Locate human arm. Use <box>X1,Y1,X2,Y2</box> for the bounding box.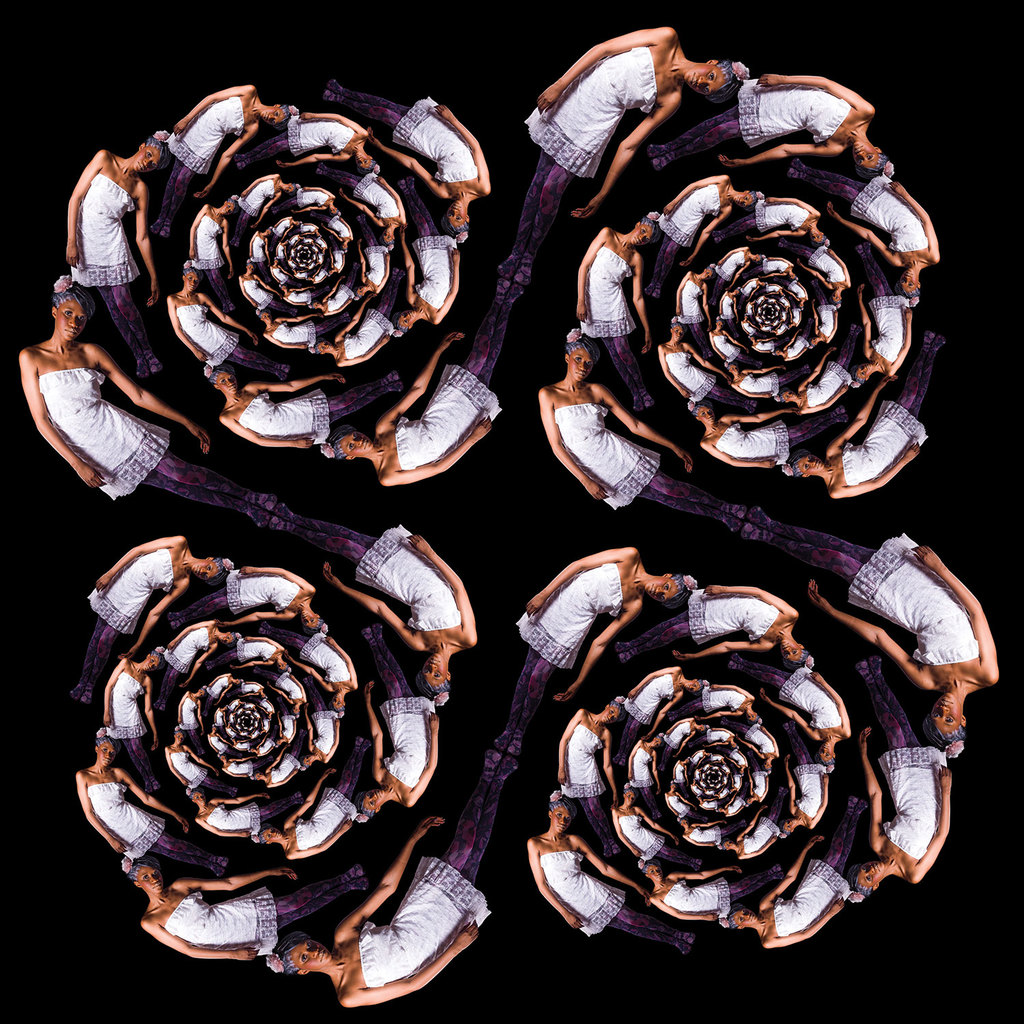
<box>65,148,102,270</box>.
